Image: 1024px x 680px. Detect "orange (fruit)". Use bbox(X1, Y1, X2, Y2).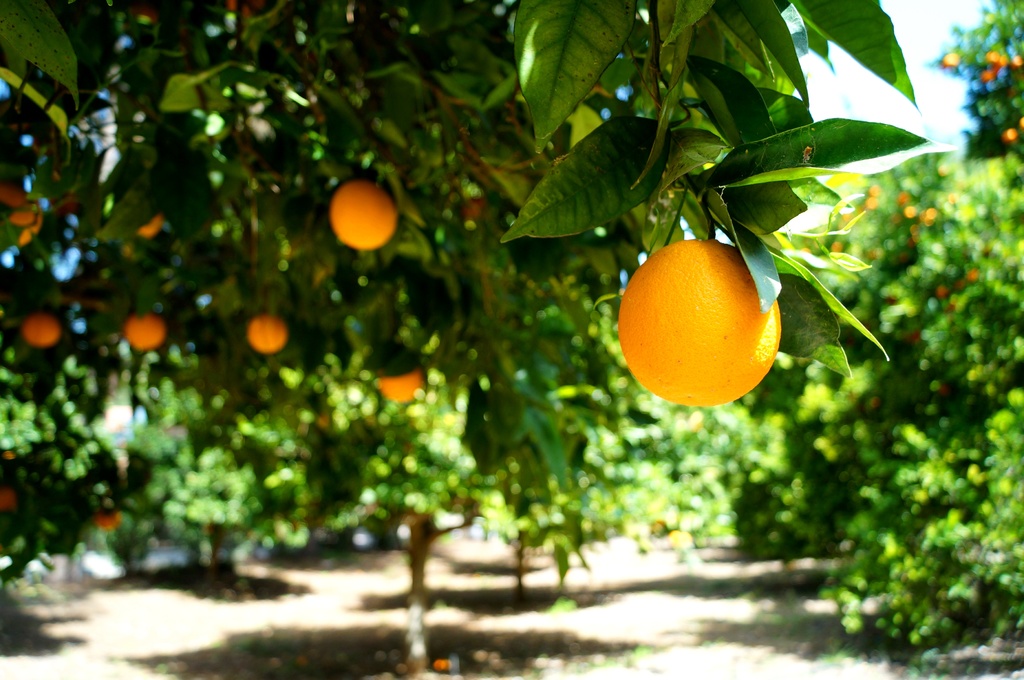
bbox(611, 244, 778, 391).
